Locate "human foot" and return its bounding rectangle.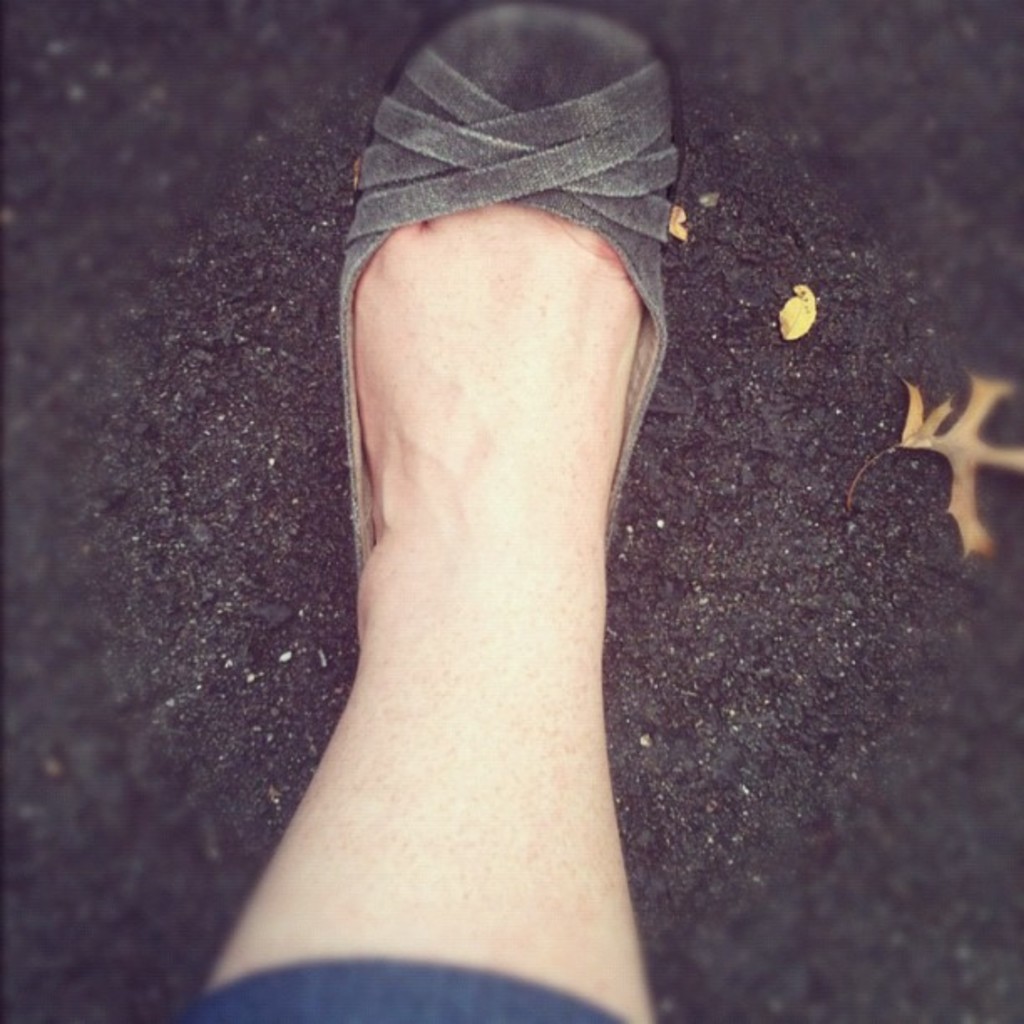
(x1=348, y1=204, x2=653, y2=651).
